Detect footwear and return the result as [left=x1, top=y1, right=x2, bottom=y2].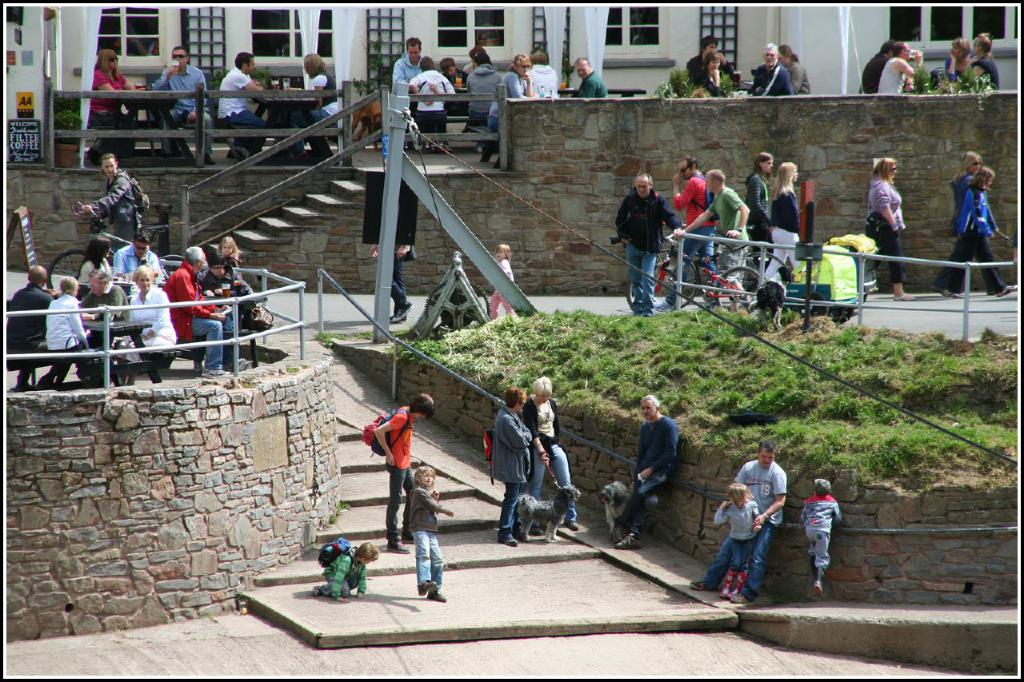
[left=496, top=539, right=518, bottom=549].
